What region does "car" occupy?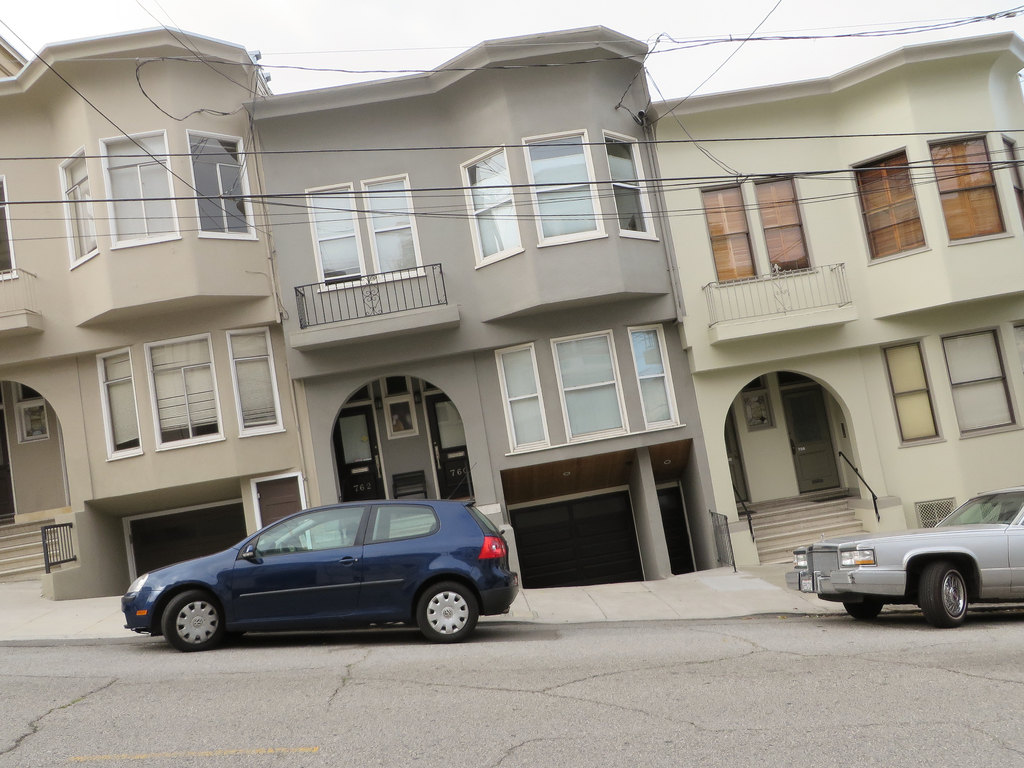
114 490 525 653.
